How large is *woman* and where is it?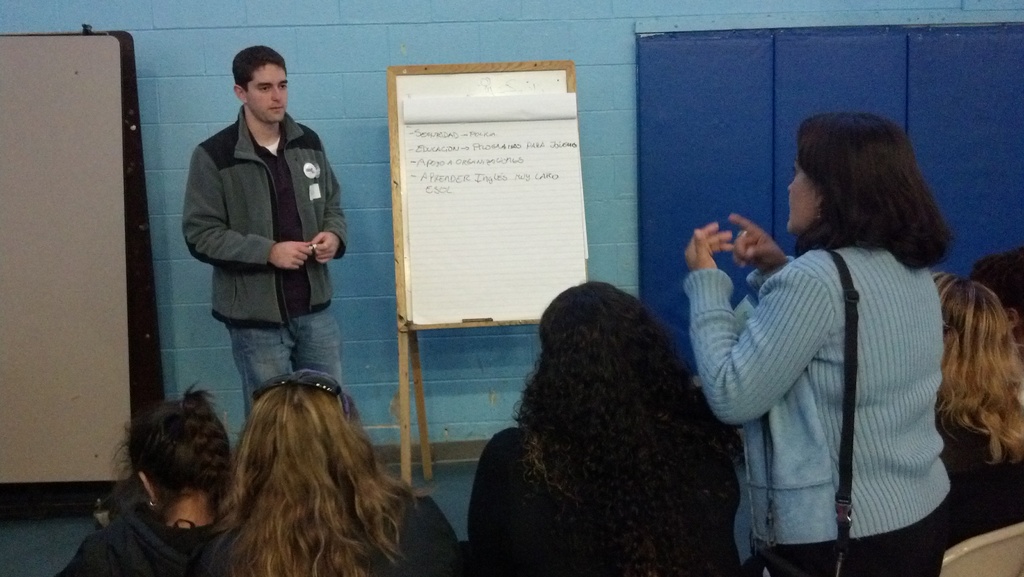
Bounding box: BBox(202, 367, 465, 576).
